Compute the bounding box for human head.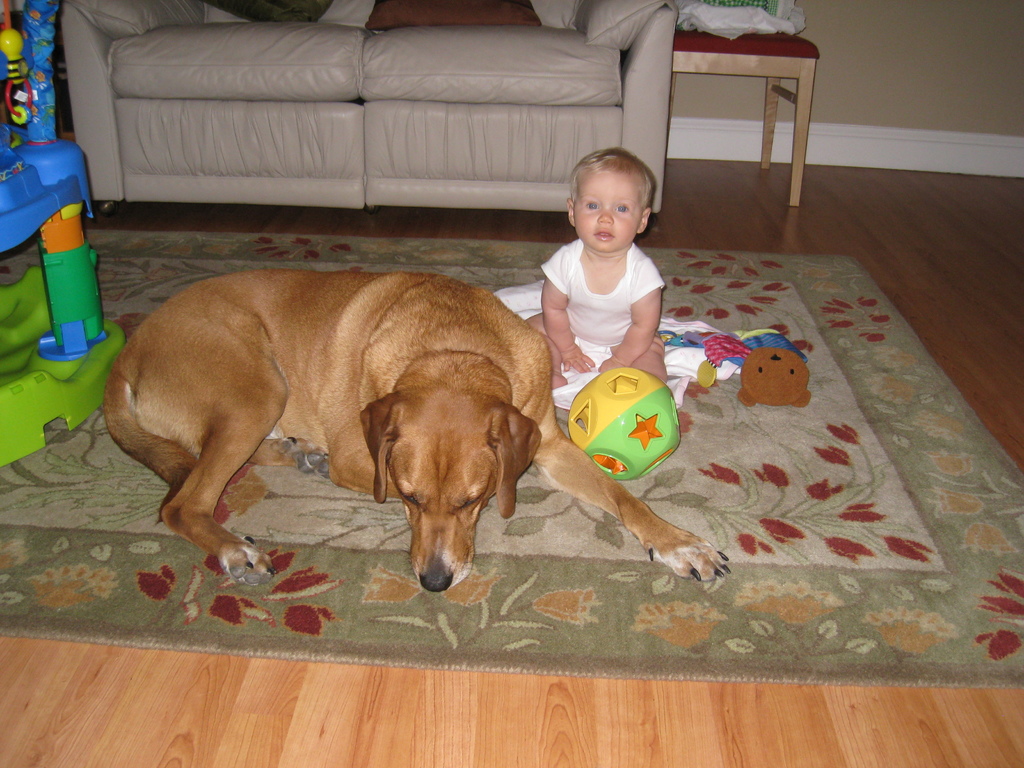
select_region(550, 138, 653, 247).
